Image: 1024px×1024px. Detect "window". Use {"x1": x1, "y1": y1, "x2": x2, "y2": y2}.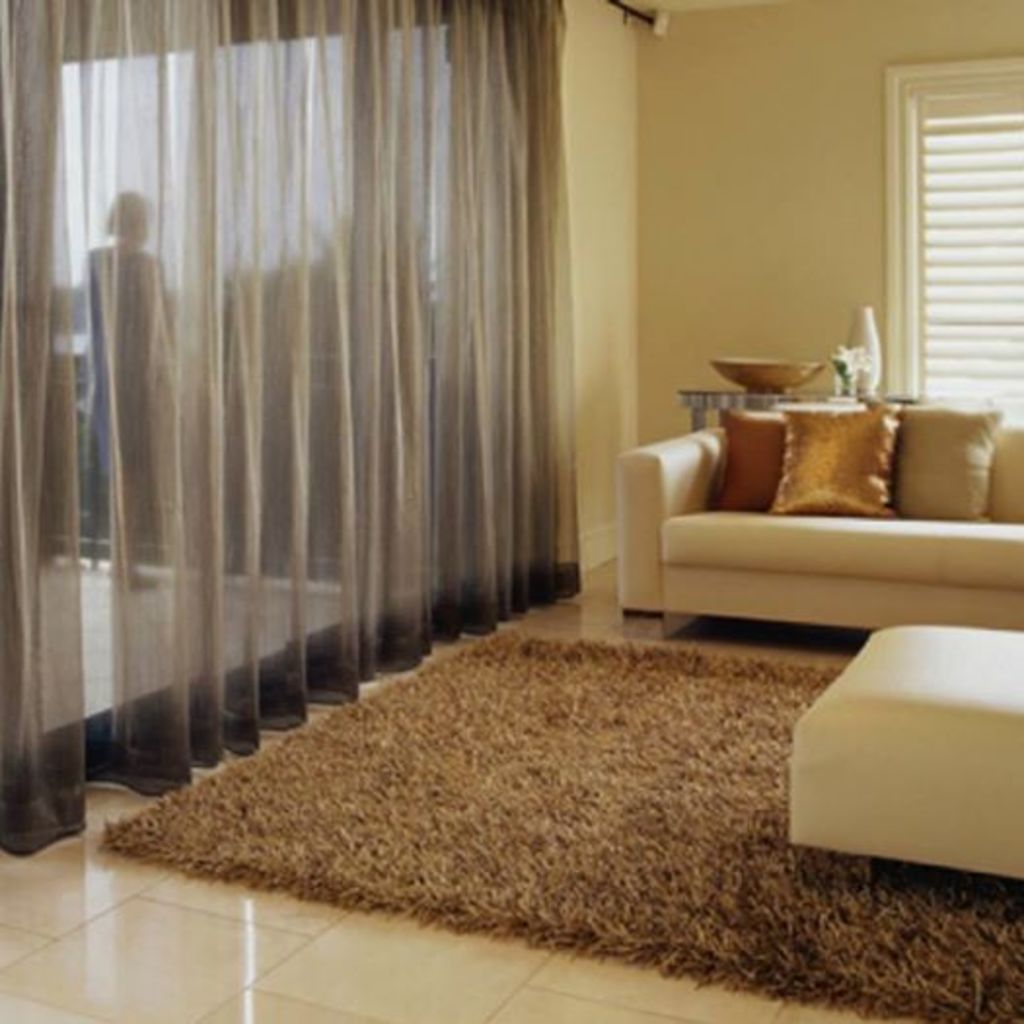
{"x1": 892, "y1": 39, "x2": 1022, "y2": 384}.
